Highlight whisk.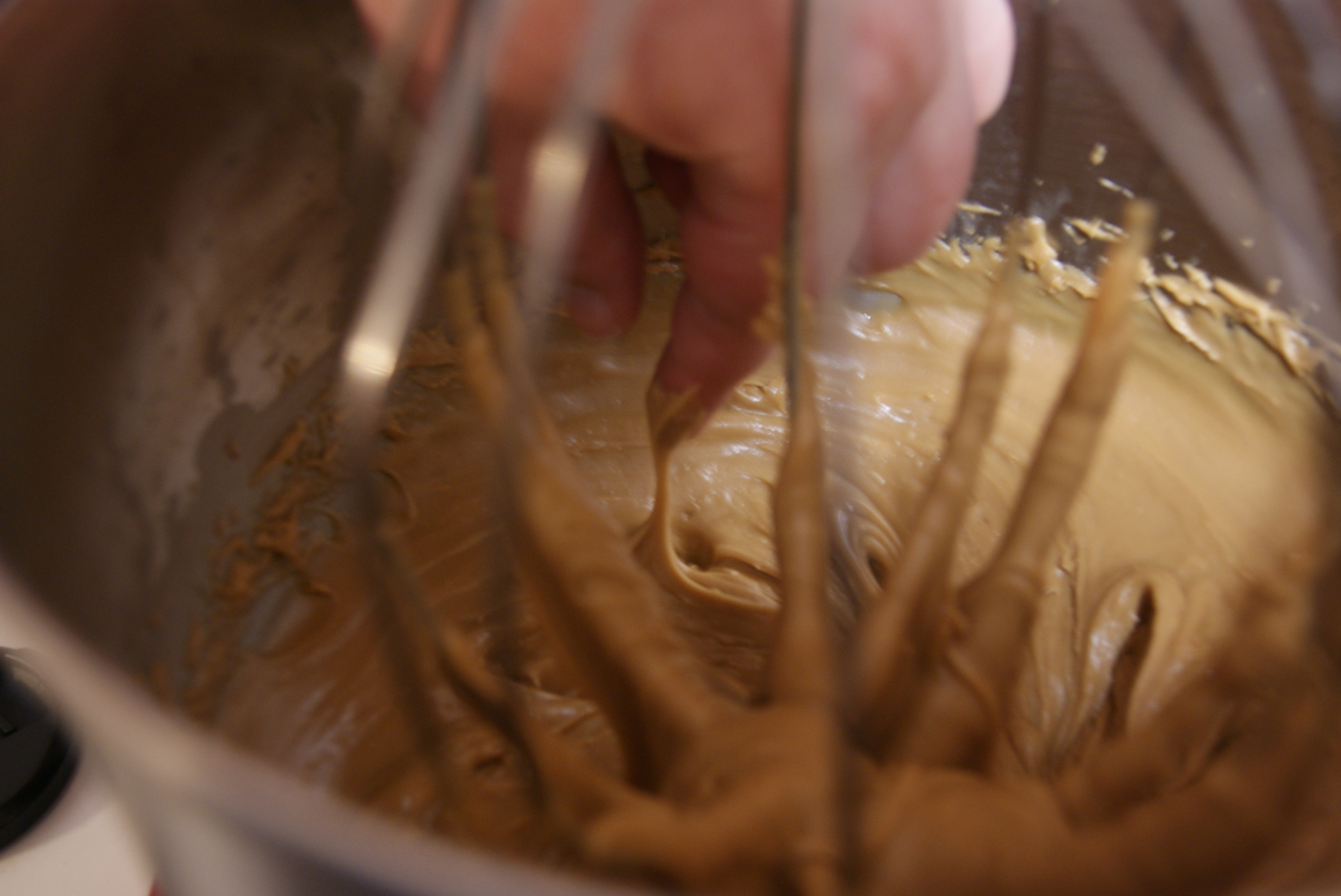
Highlighted region: x1=160, y1=0, x2=620, y2=414.
